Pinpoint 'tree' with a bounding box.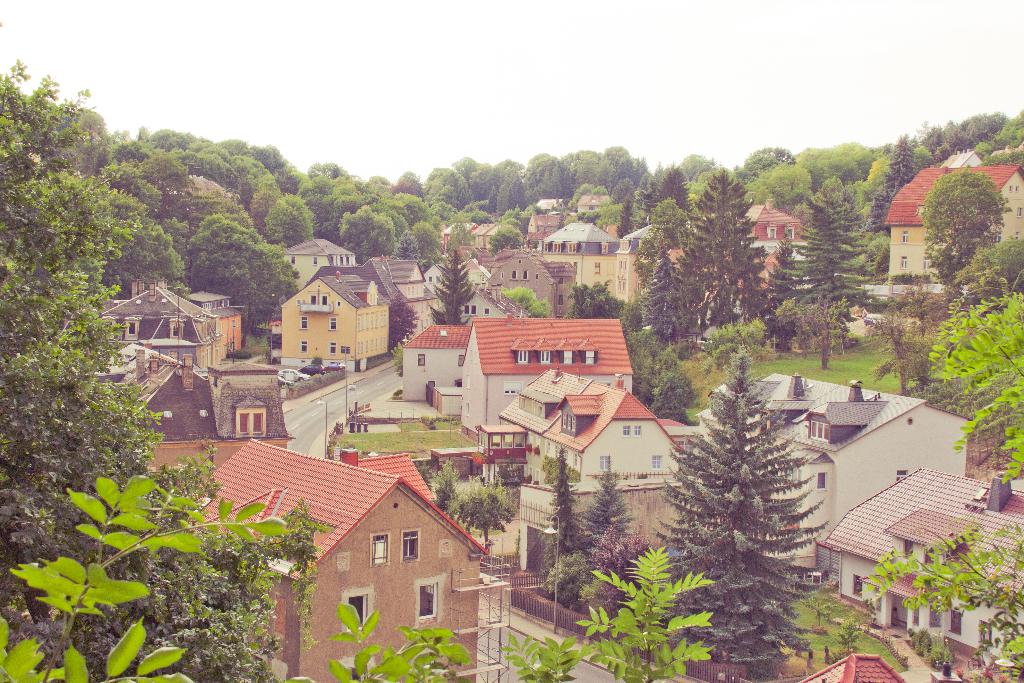
623/320/672/413.
